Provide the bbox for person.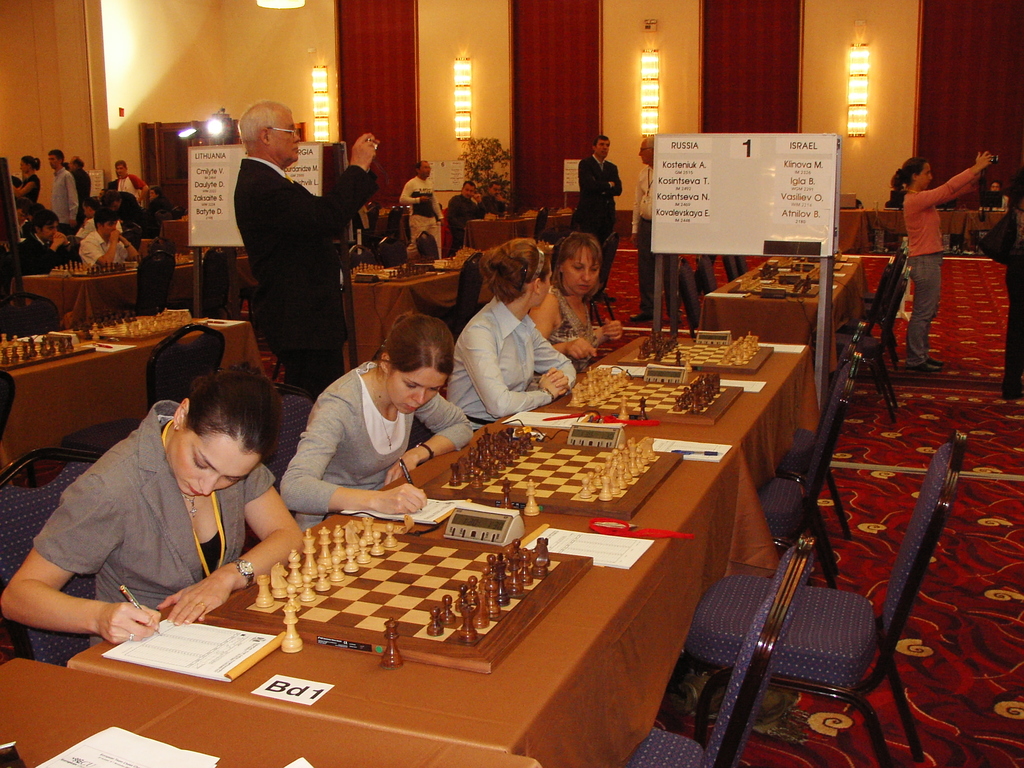
box=[47, 145, 84, 235].
